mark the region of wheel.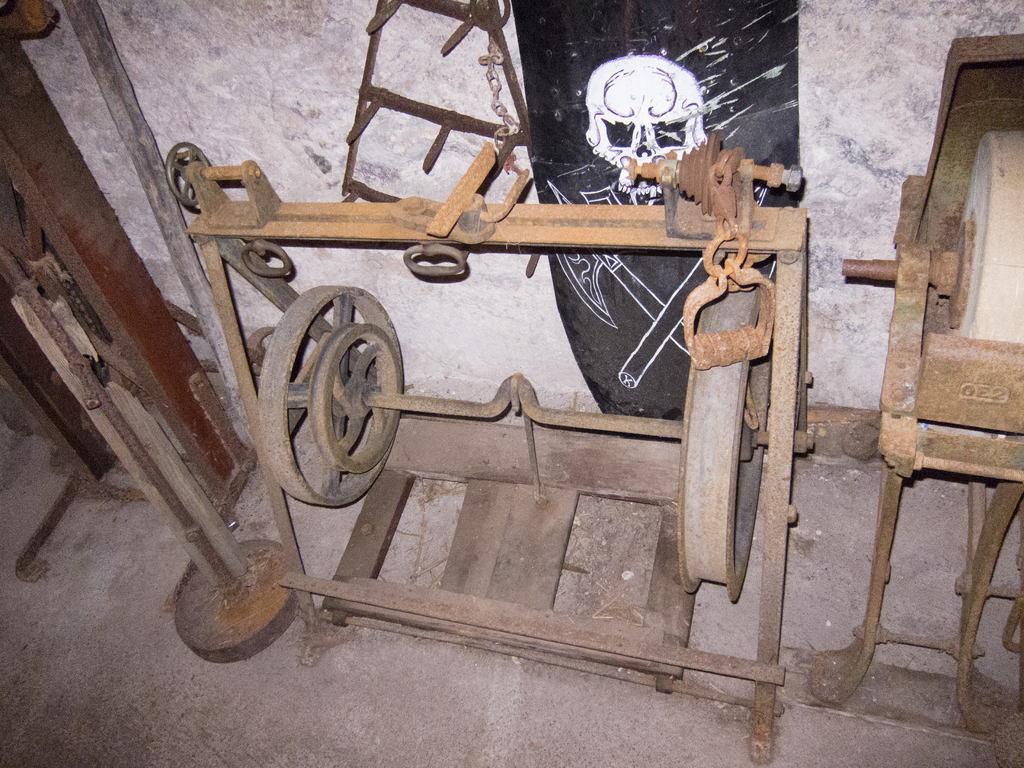
Region: <box>676,288,771,603</box>.
